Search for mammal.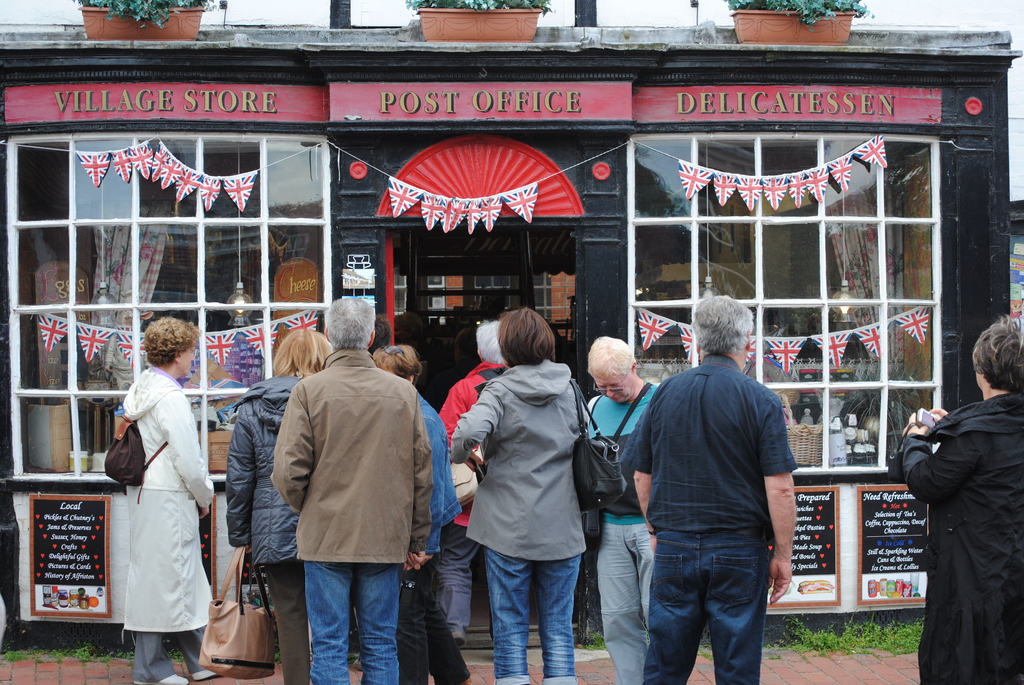
Found at locate(896, 317, 1023, 684).
